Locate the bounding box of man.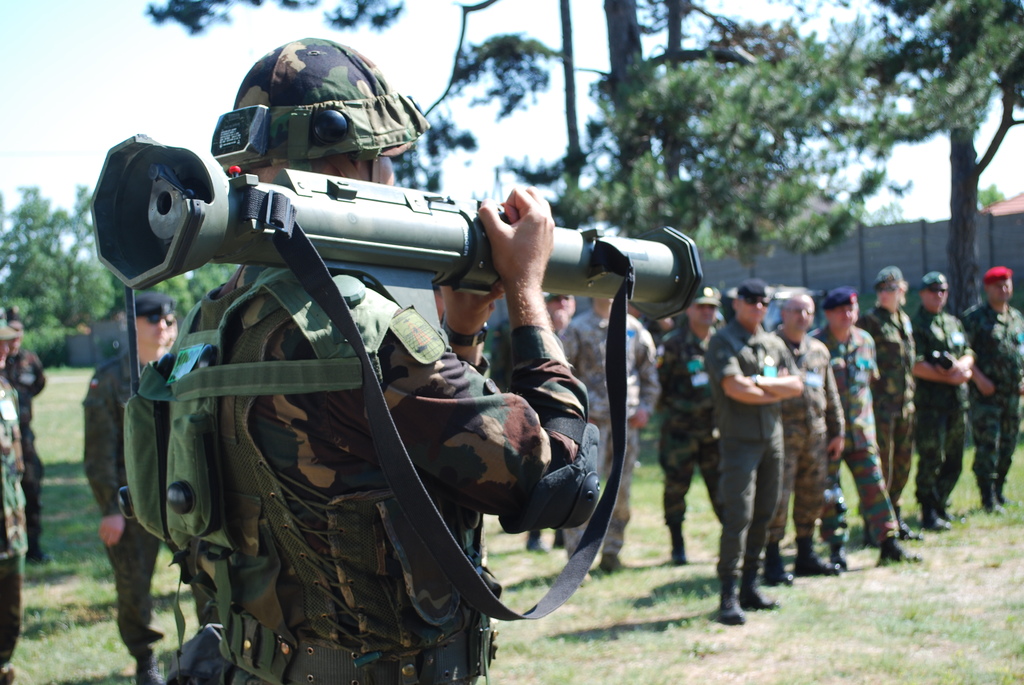
Bounding box: region(915, 262, 976, 528).
